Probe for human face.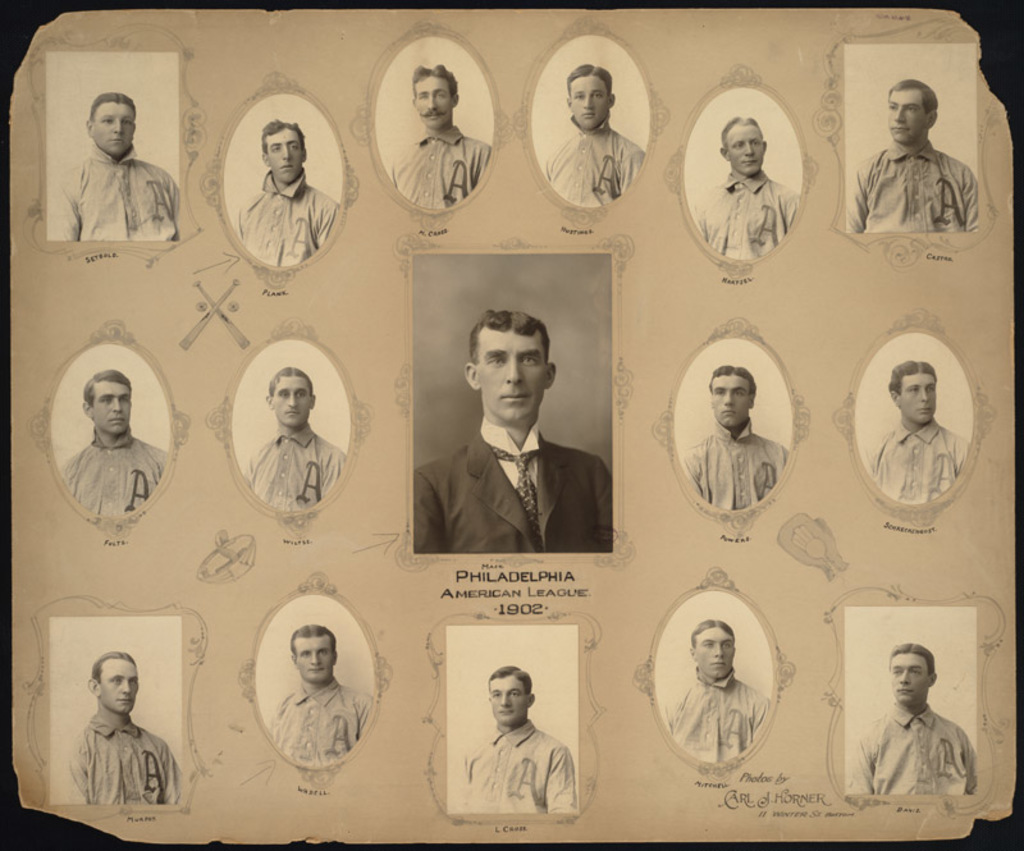
Probe result: l=297, t=644, r=333, b=678.
